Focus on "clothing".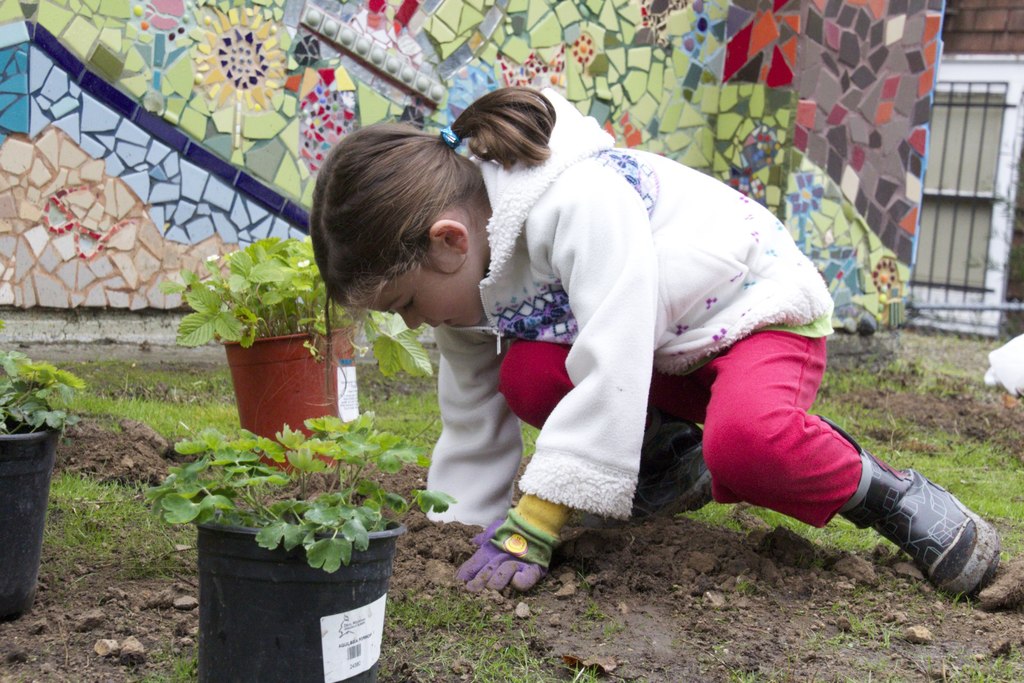
Focused at 467, 103, 835, 572.
